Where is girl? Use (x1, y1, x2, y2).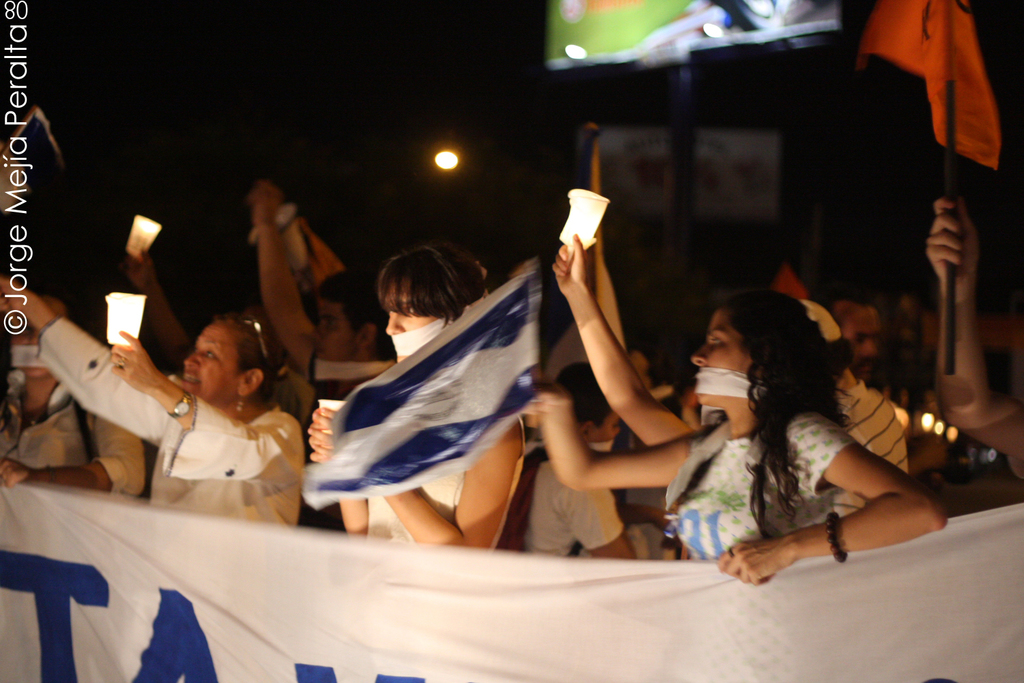
(291, 236, 532, 555).
